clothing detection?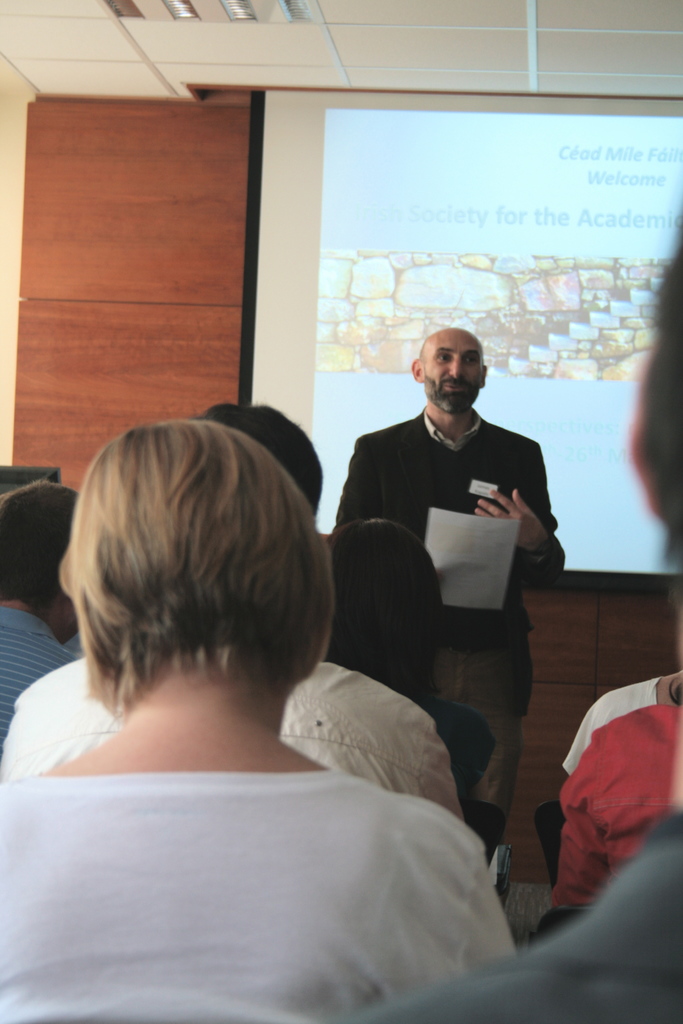
region(0, 657, 463, 822)
